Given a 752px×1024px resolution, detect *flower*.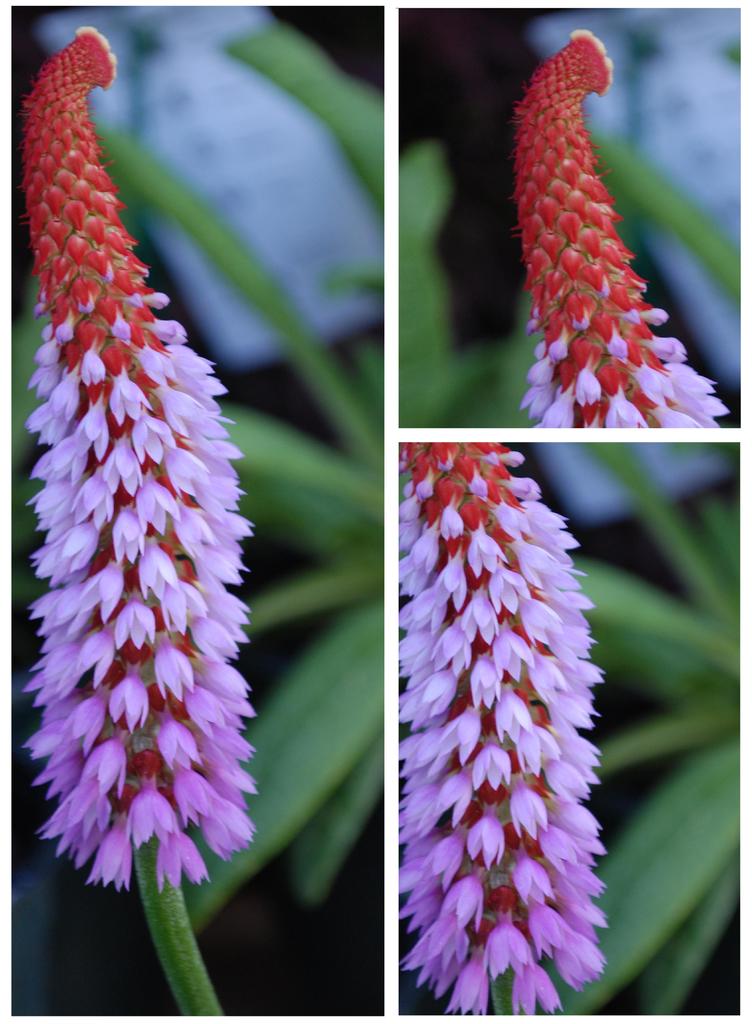
[394,445,608,1020].
